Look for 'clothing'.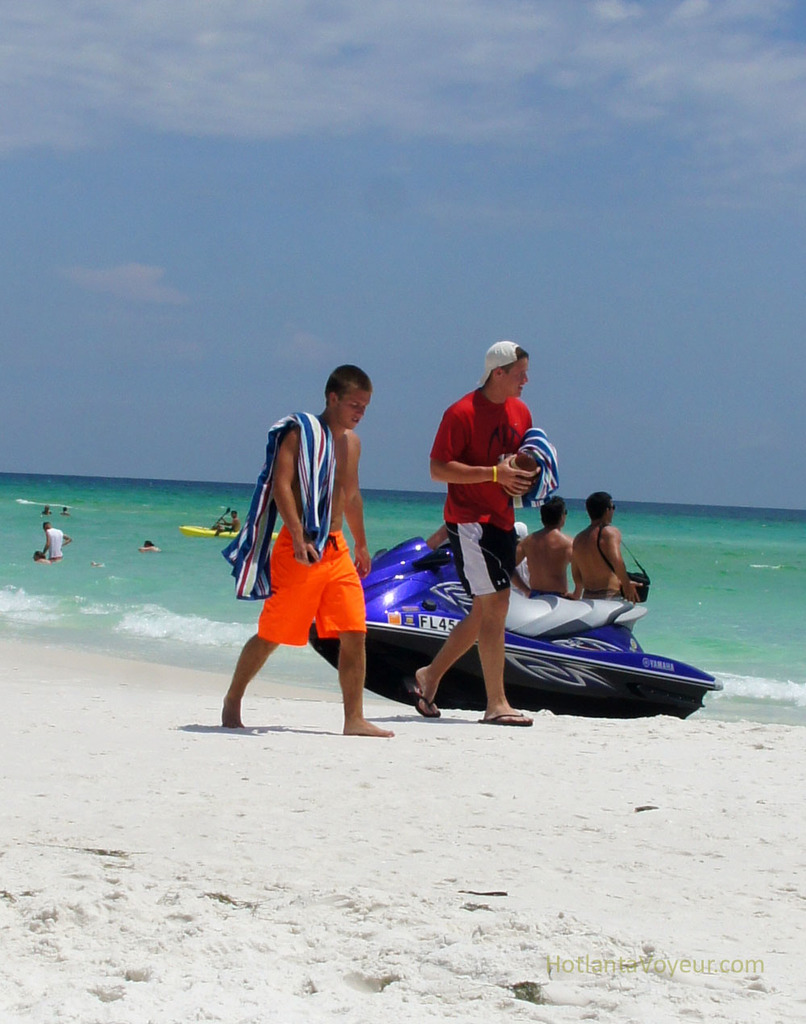
Found: [261, 531, 374, 656].
